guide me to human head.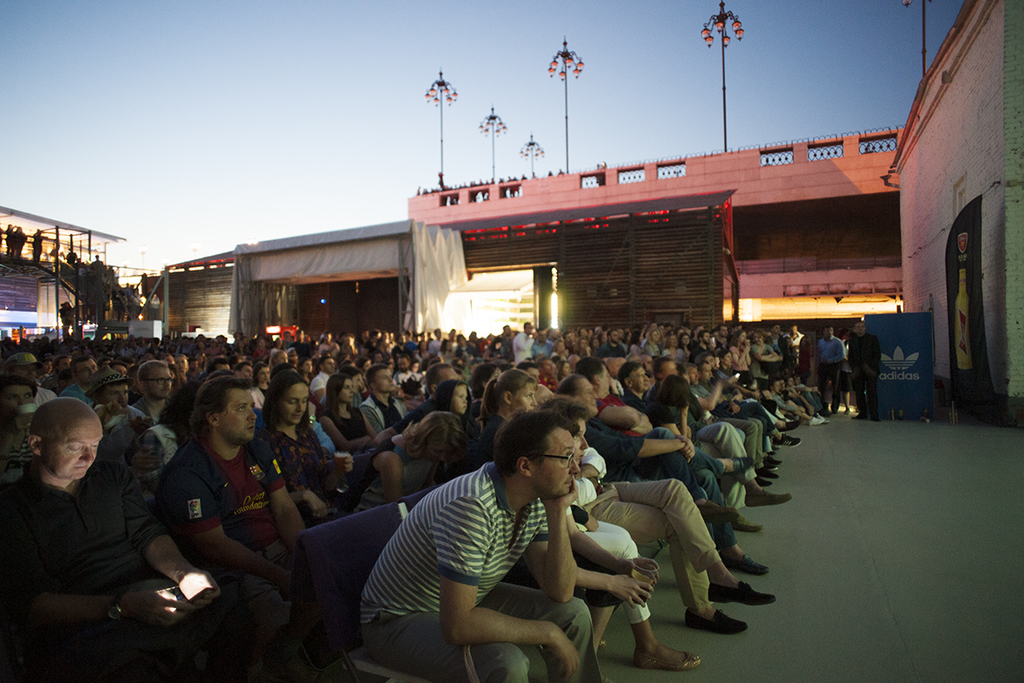
Guidance: {"left": 133, "top": 359, "right": 176, "bottom": 397}.
